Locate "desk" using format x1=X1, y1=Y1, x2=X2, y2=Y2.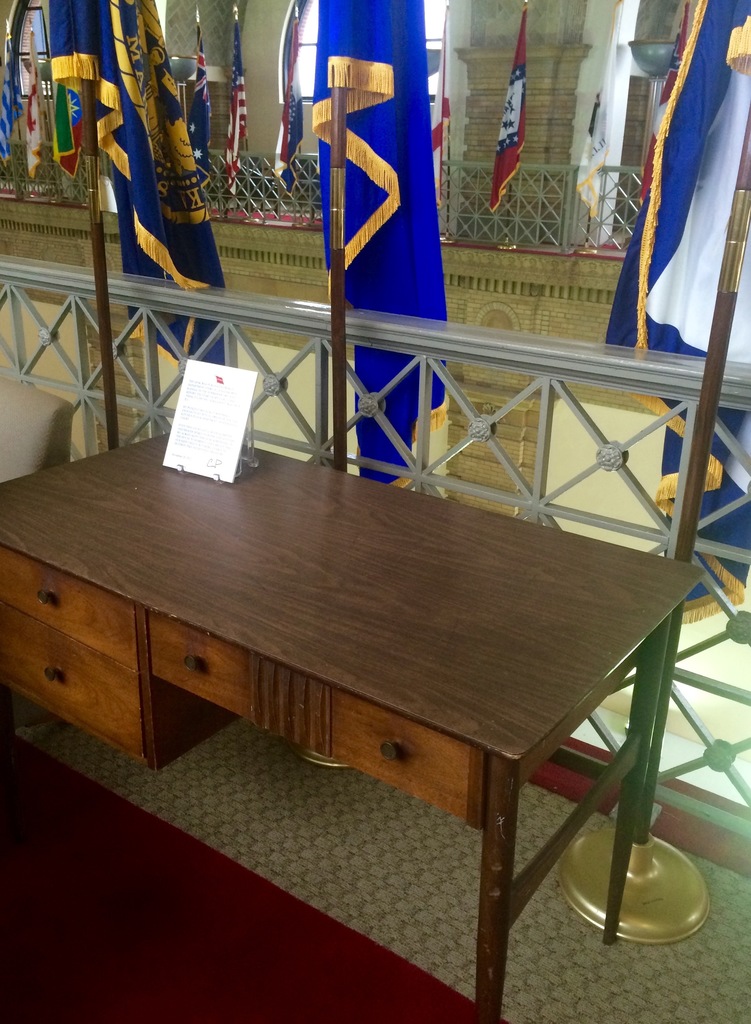
x1=8, y1=437, x2=700, y2=1016.
